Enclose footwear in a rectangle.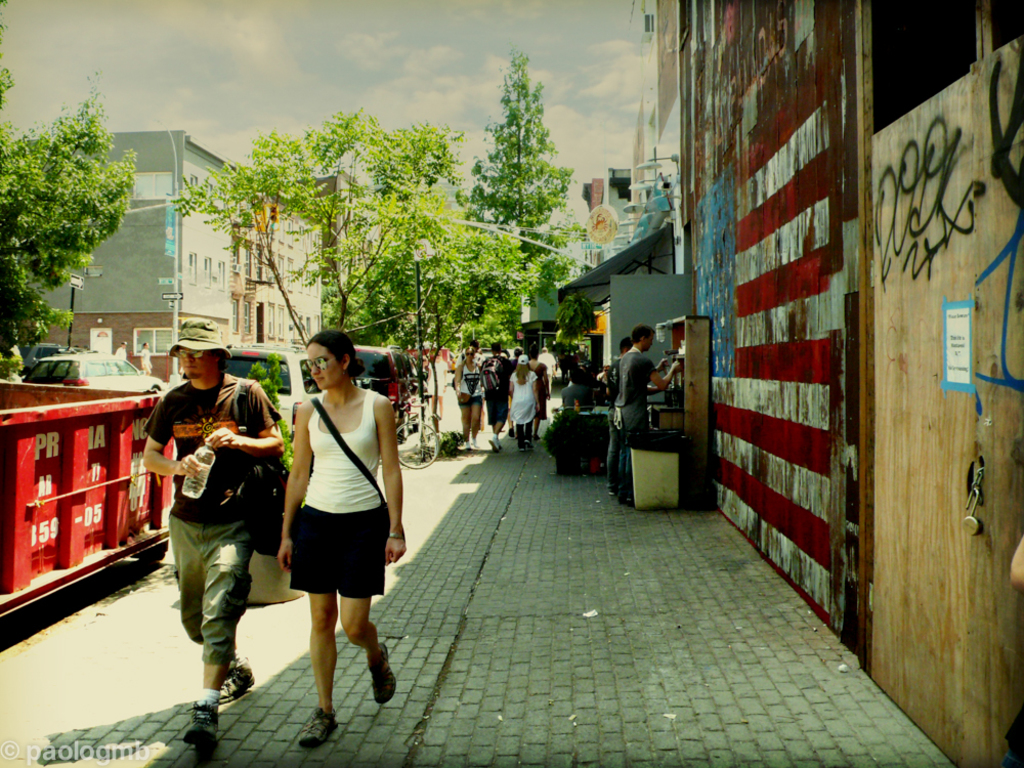
bbox=[465, 441, 474, 451].
